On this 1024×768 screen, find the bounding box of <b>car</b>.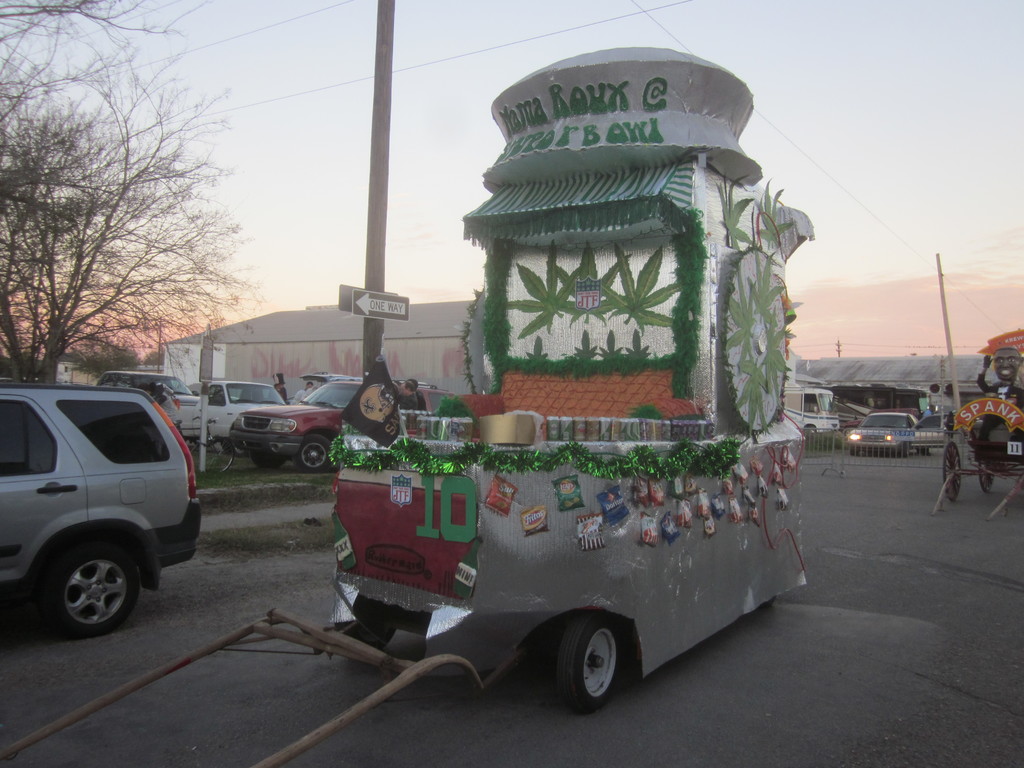
Bounding box: (299, 371, 447, 389).
